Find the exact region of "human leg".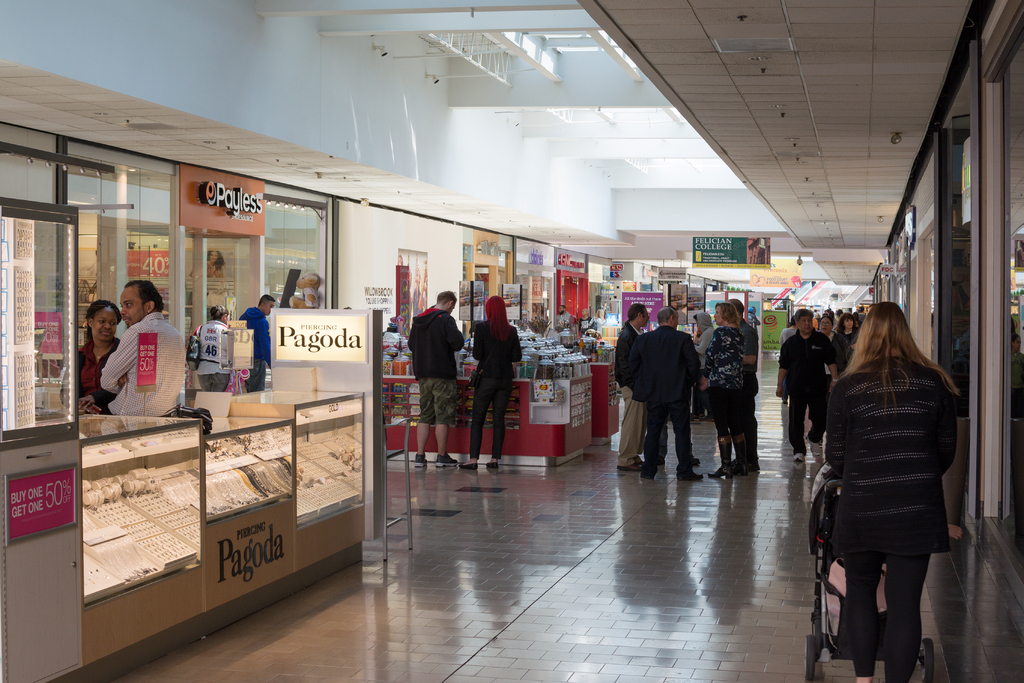
Exact region: BBox(707, 384, 735, 477).
